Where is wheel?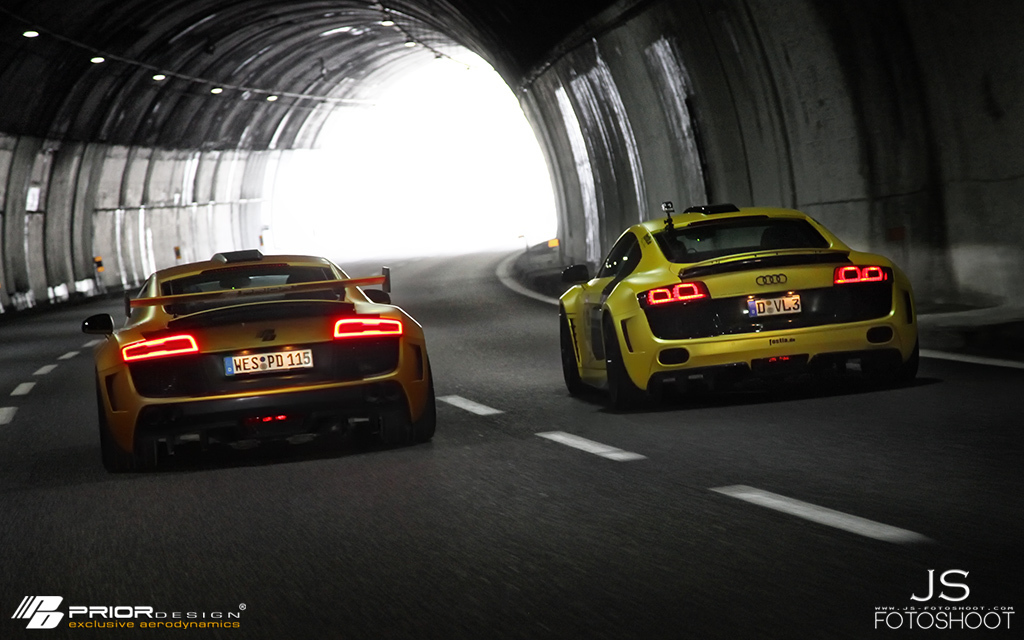
bbox(861, 332, 921, 386).
